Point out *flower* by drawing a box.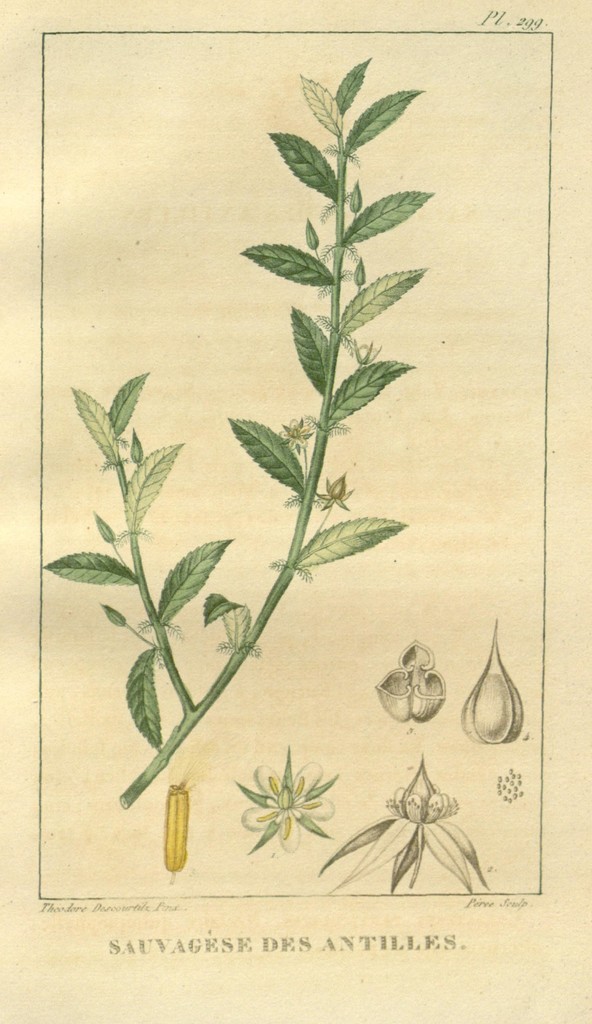
242, 757, 325, 858.
